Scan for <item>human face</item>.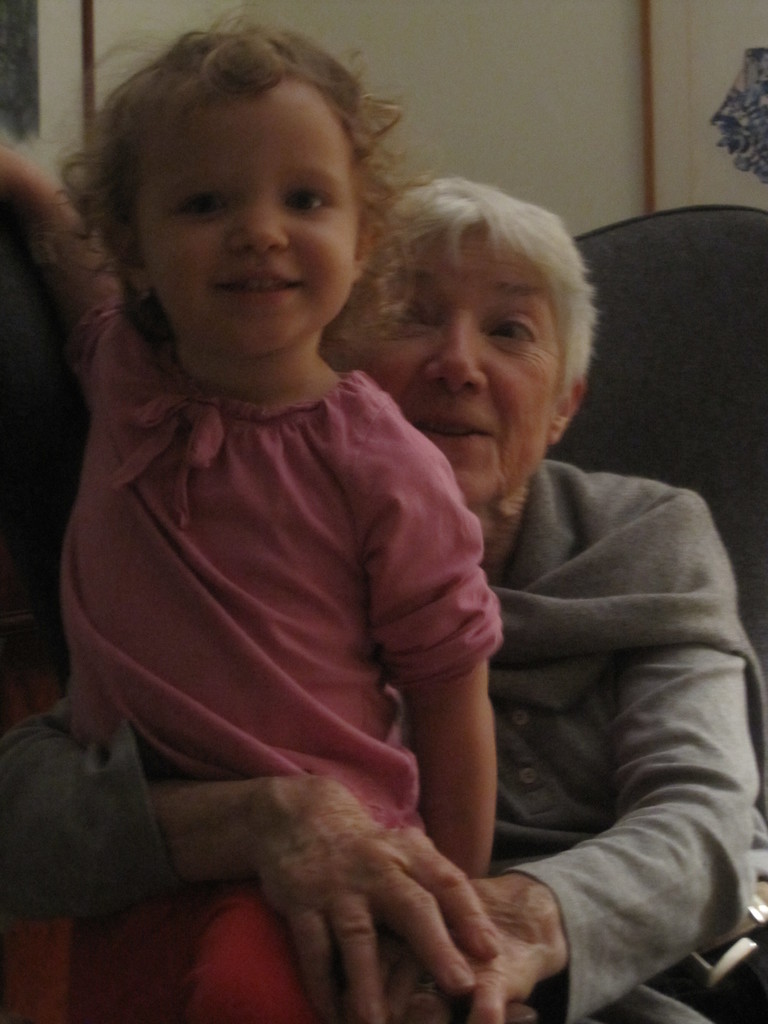
Scan result: 368:243:557:495.
